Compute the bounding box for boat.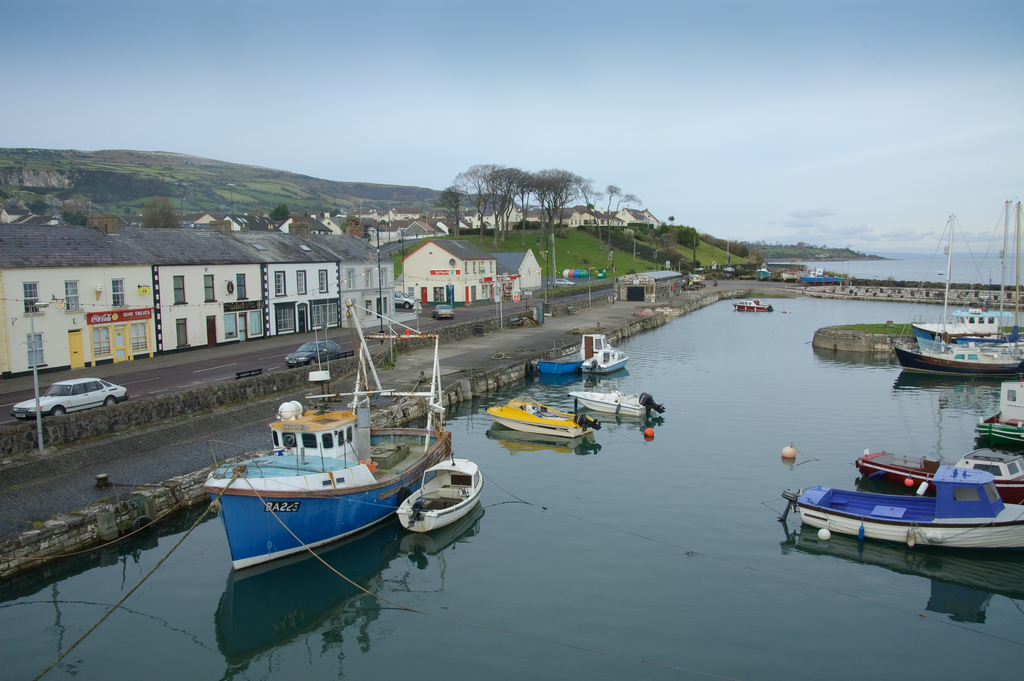
bbox(582, 345, 628, 373).
